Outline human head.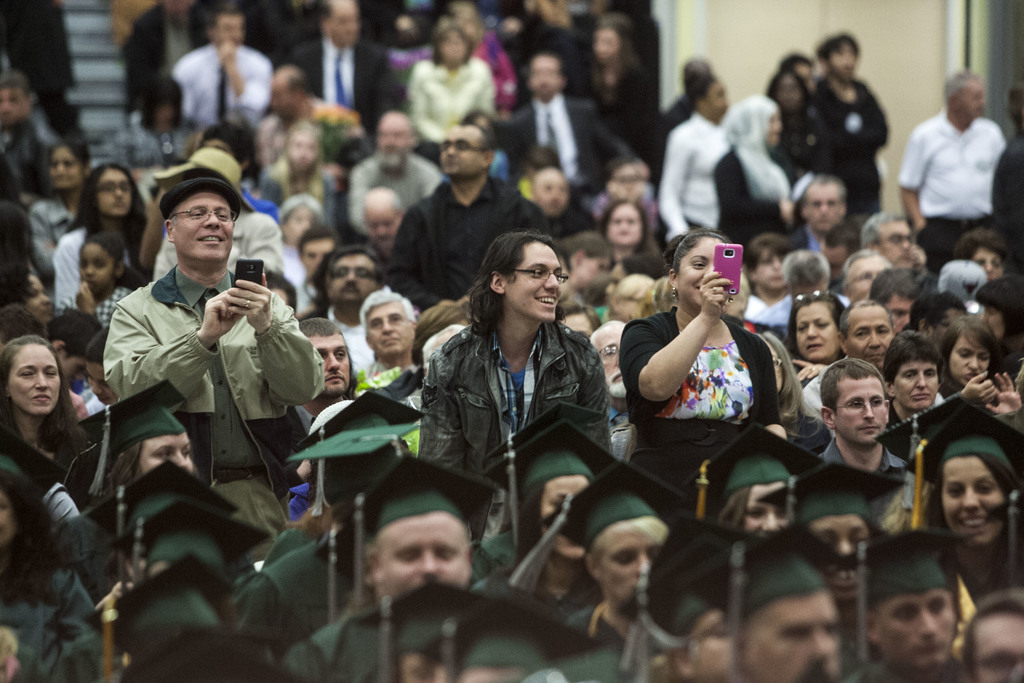
Outline: <region>795, 486, 890, 574</region>.
